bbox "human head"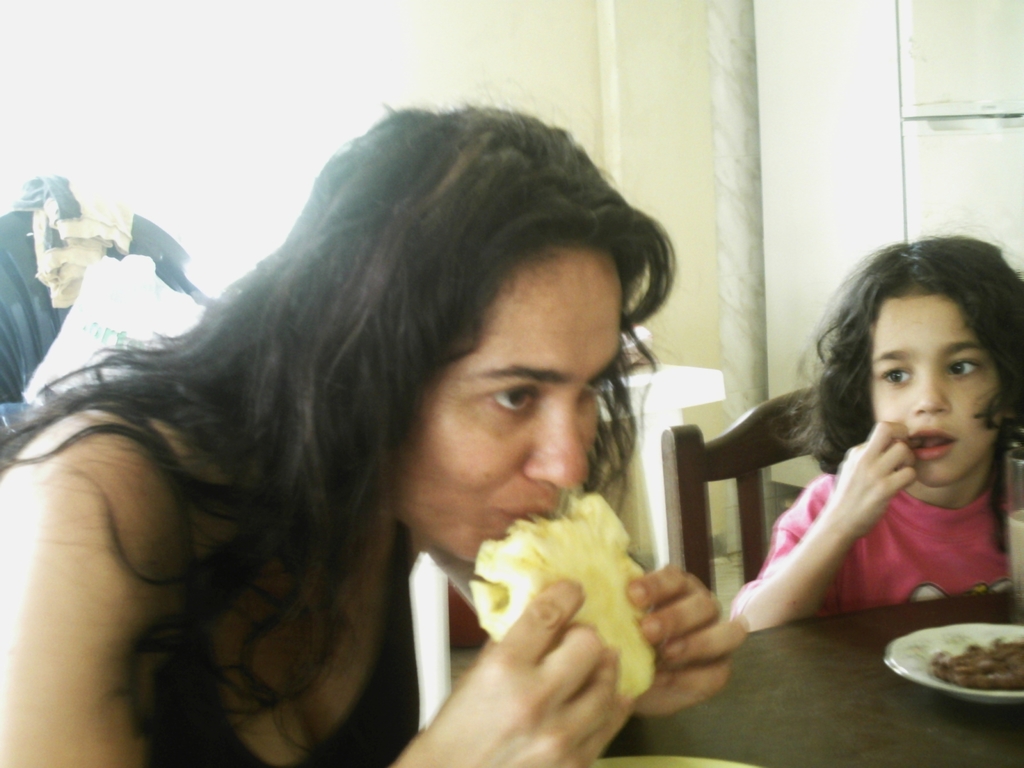
box=[815, 243, 1008, 483]
